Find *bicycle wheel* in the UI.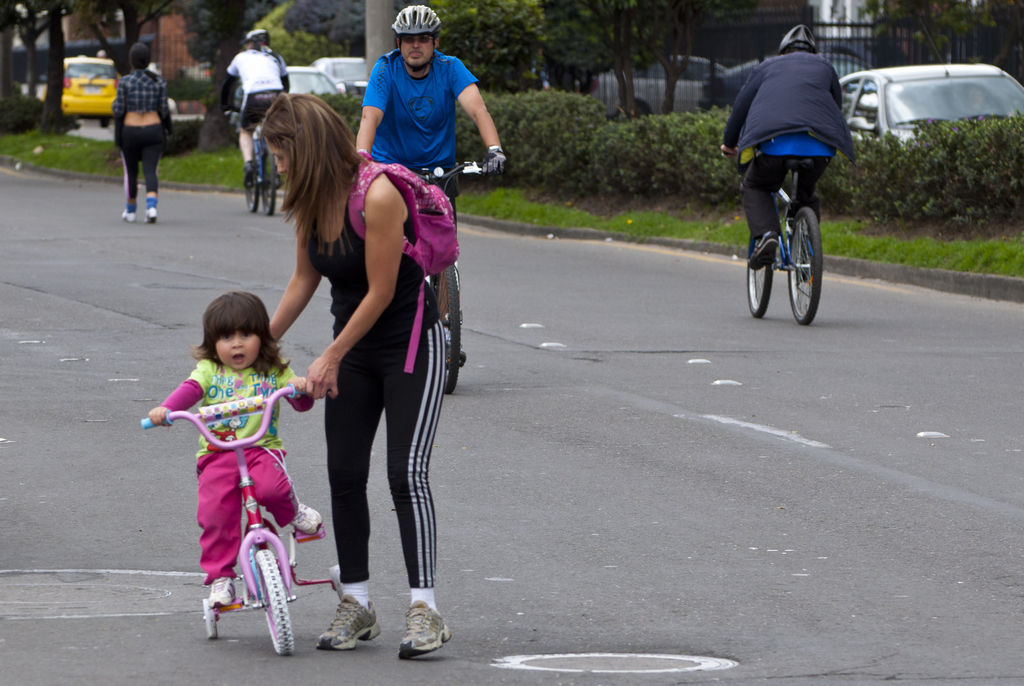
UI element at region(330, 563, 342, 597).
